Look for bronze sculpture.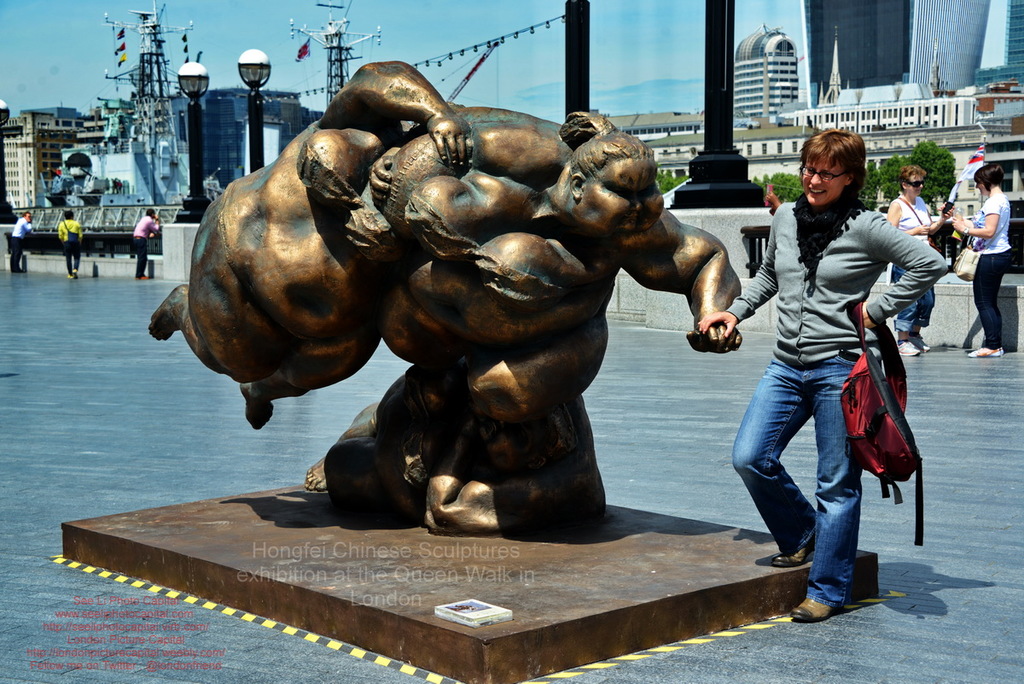
Found: (left=166, top=71, right=753, bottom=537).
